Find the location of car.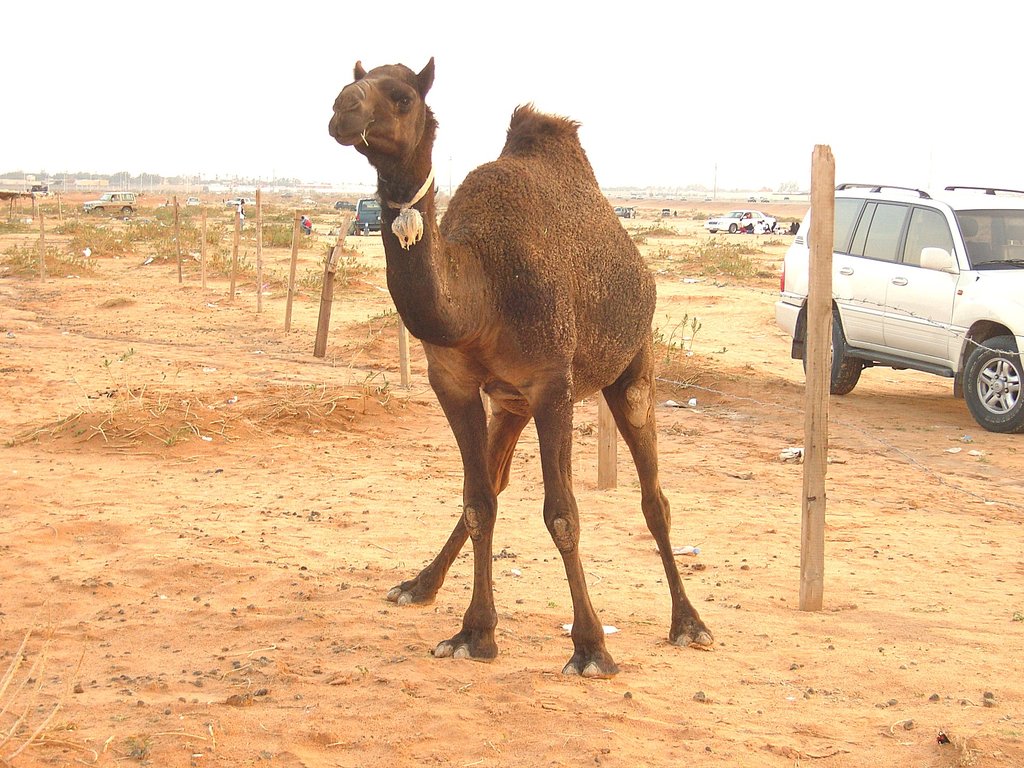
Location: [282, 193, 293, 198].
